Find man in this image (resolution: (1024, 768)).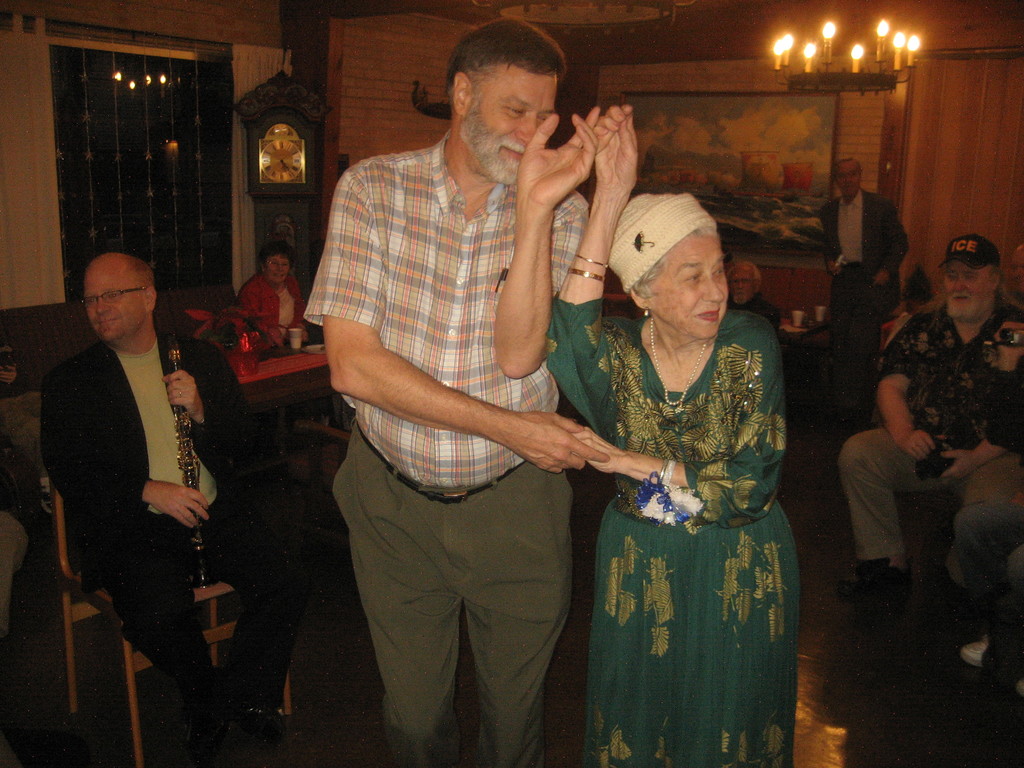
840,232,1022,593.
